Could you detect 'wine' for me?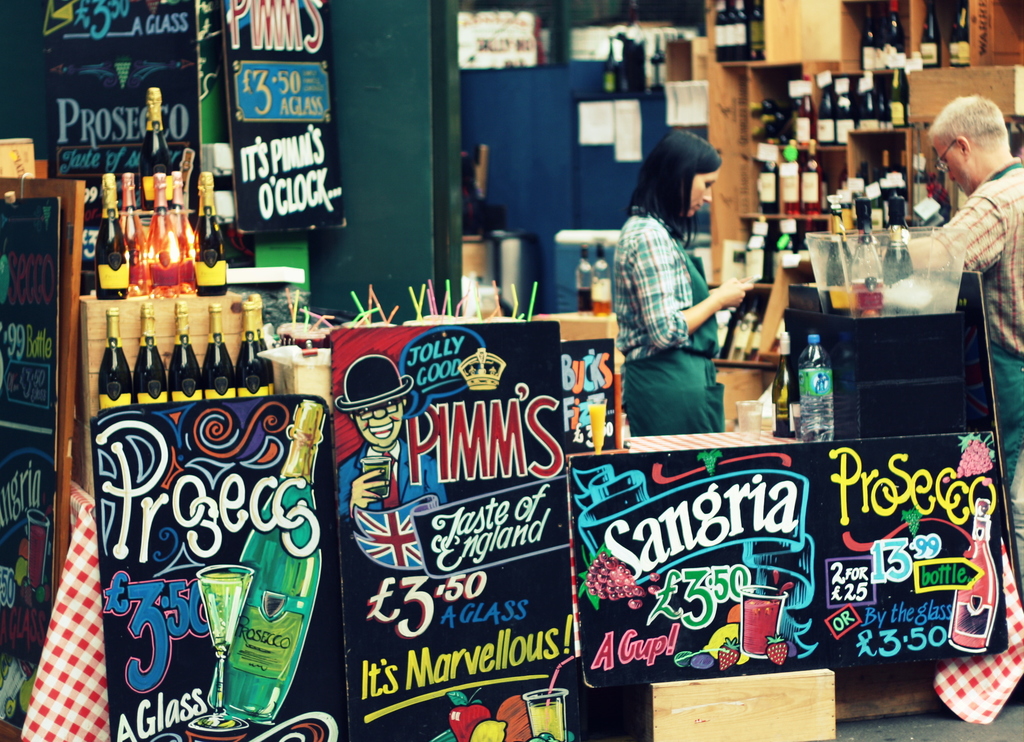
Detection result: bbox(172, 171, 196, 294).
